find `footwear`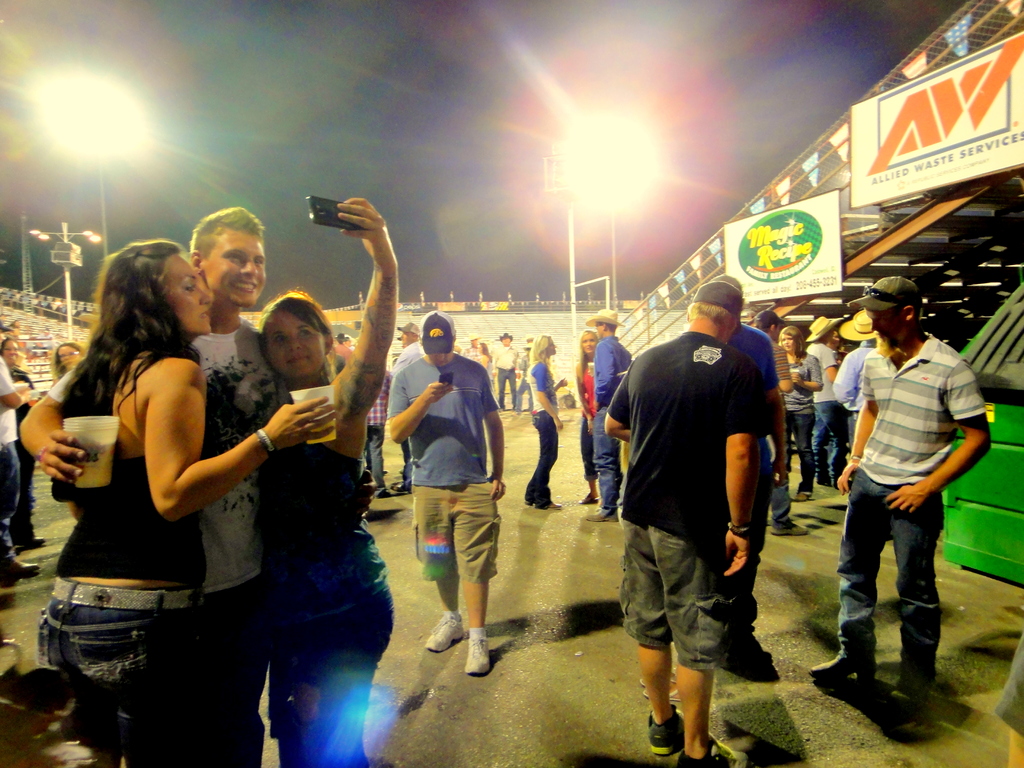
{"left": 420, "top": 612, "right": 466, "bottom": 653}
